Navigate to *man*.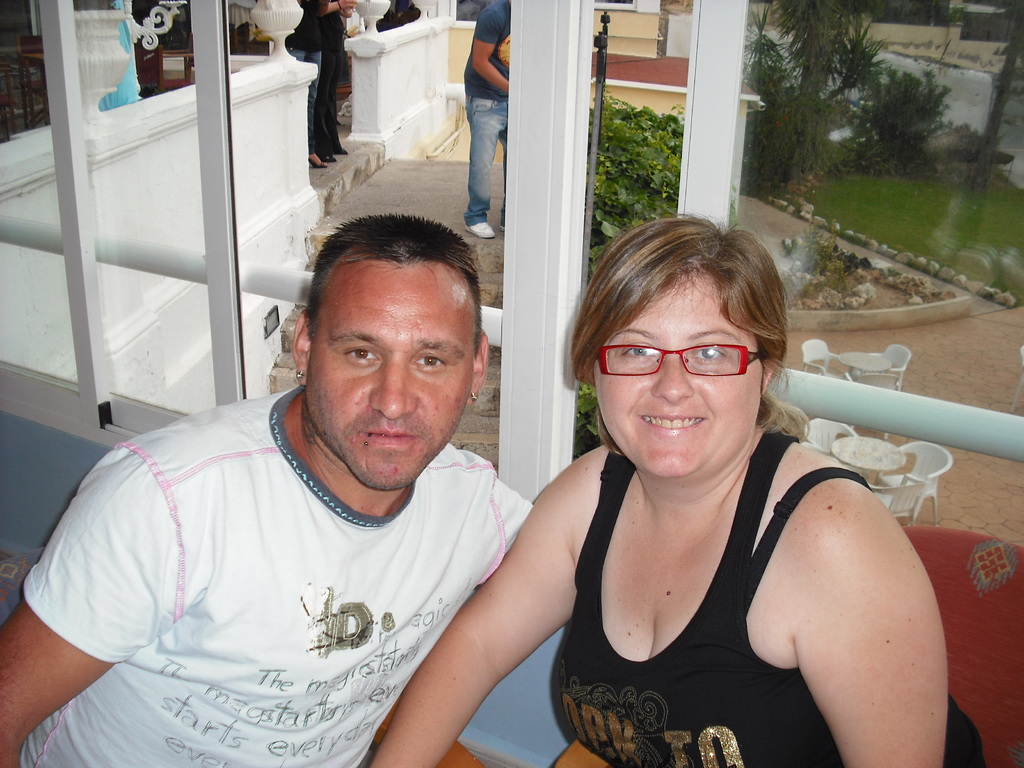
Navigation target: region(465, 0, 511, 236).
